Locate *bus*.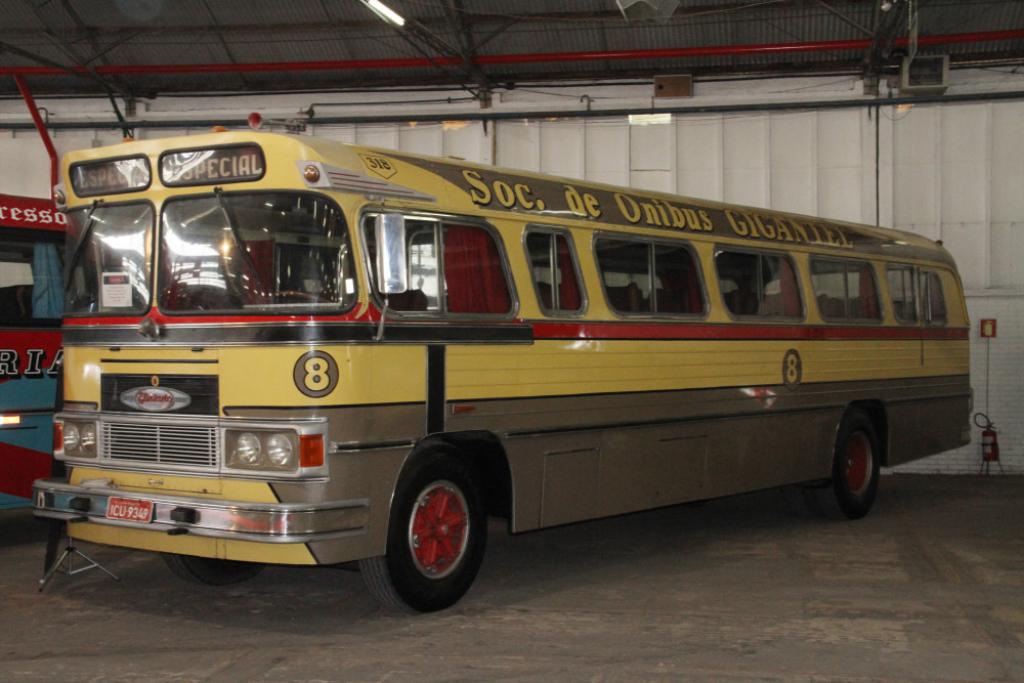
Bounding box: locate(44, 126, 977, 614).
